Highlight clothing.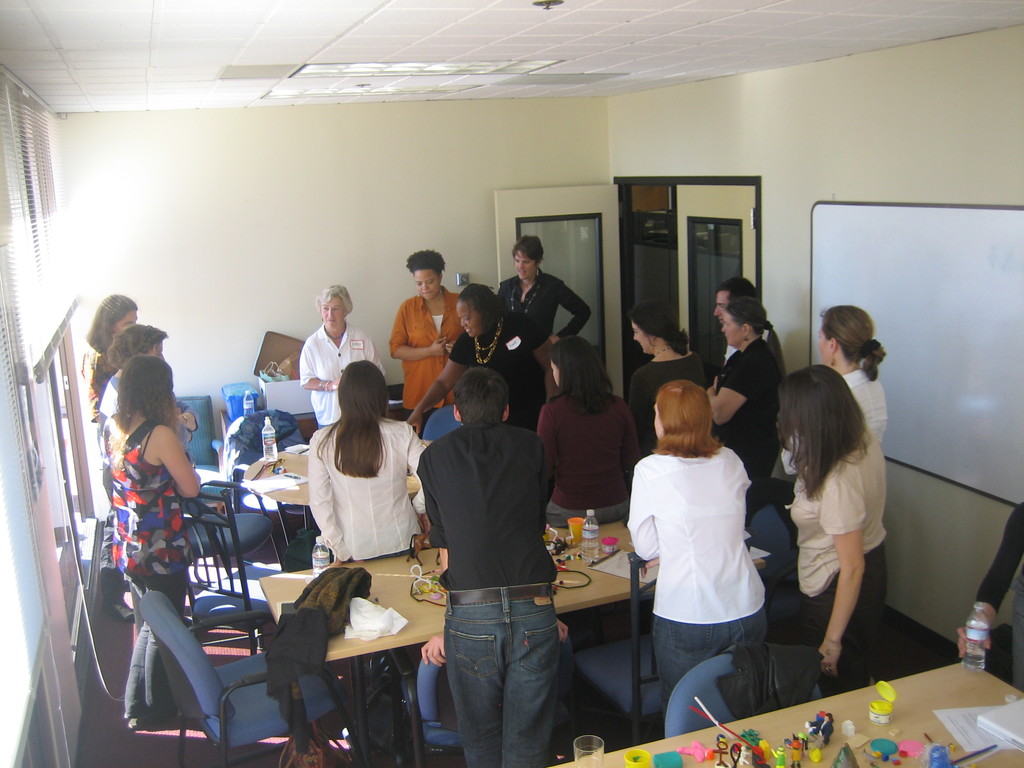
Highlighted region: [453, 317, 551, 426].
